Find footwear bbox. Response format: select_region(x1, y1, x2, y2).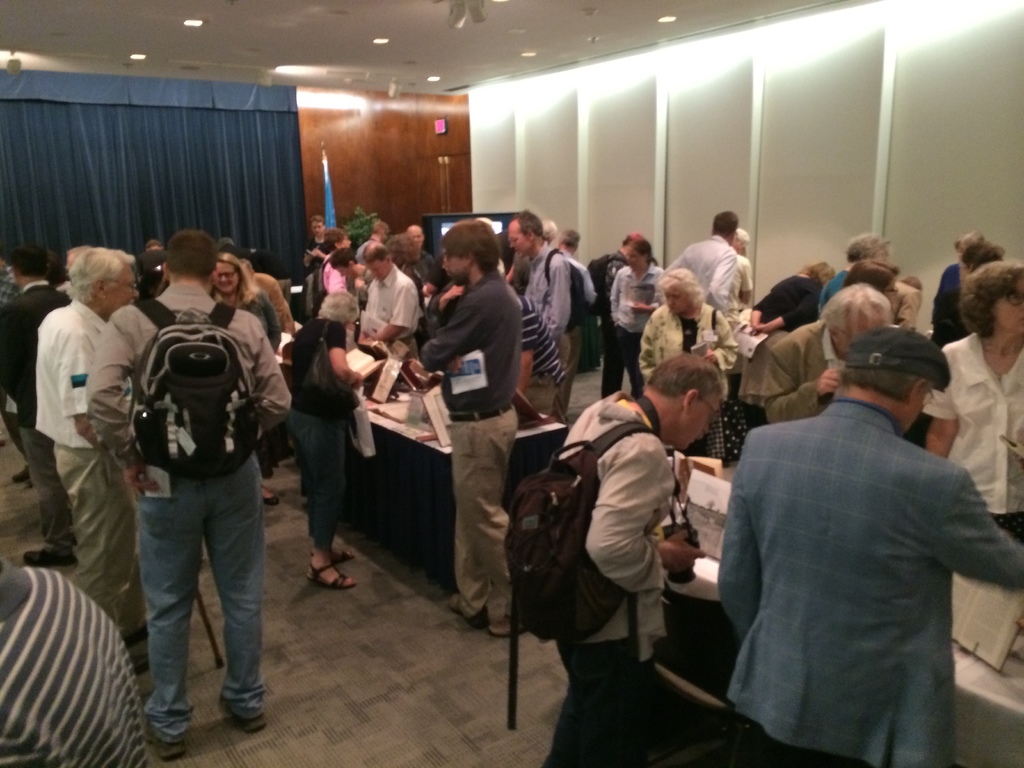
select_region(145, 722, 191, 763).
